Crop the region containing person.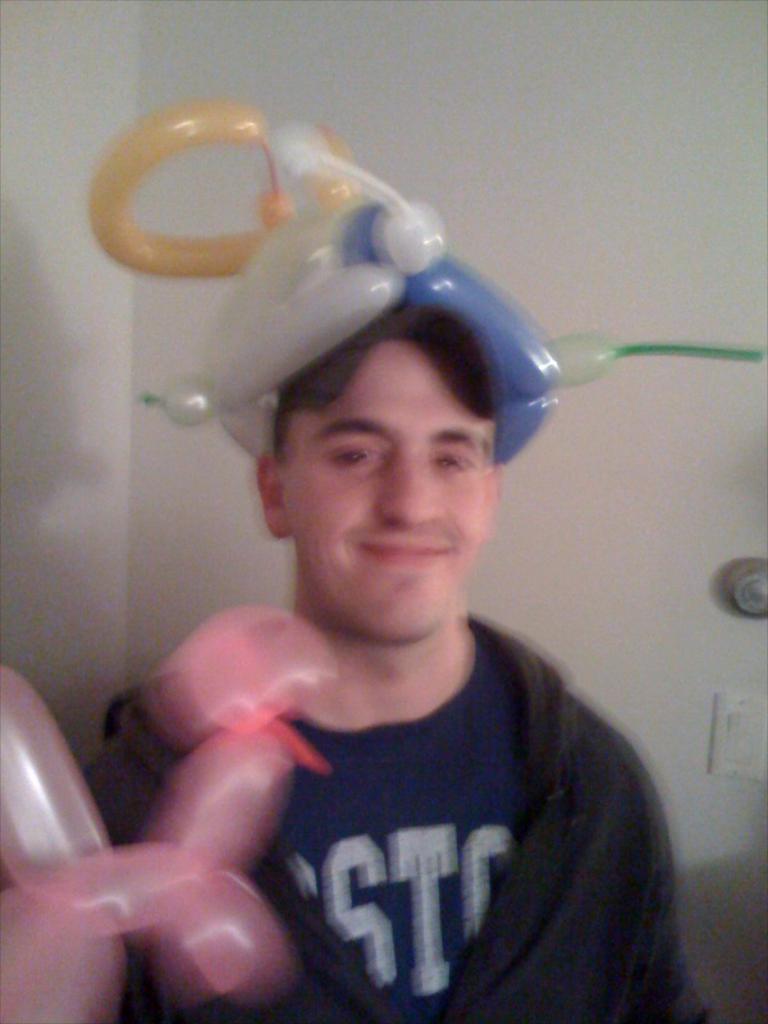
Crop region: 58,148,728,998.
